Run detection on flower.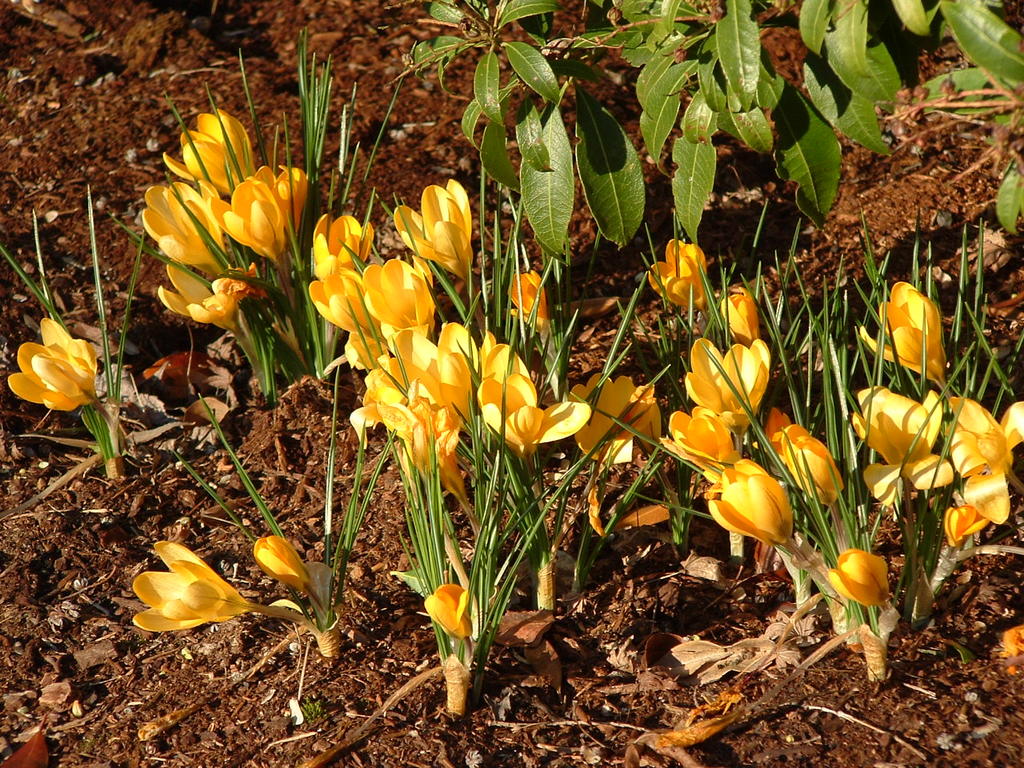
Result: [2,306,110,422].
